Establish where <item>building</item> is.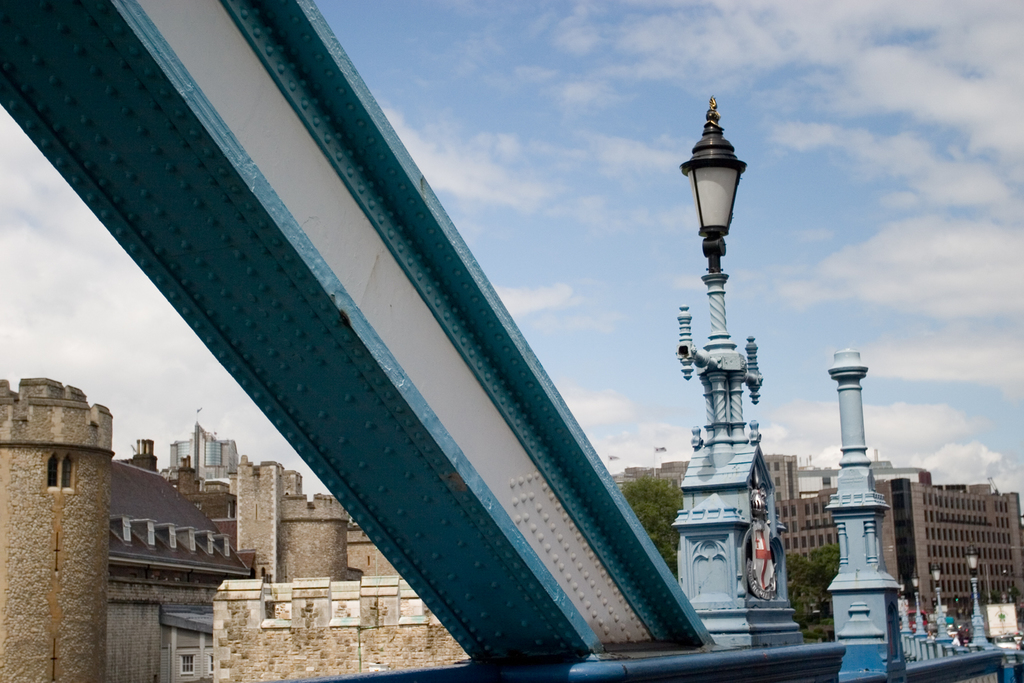
Established at bbox=[0, 369, 115, 682].
